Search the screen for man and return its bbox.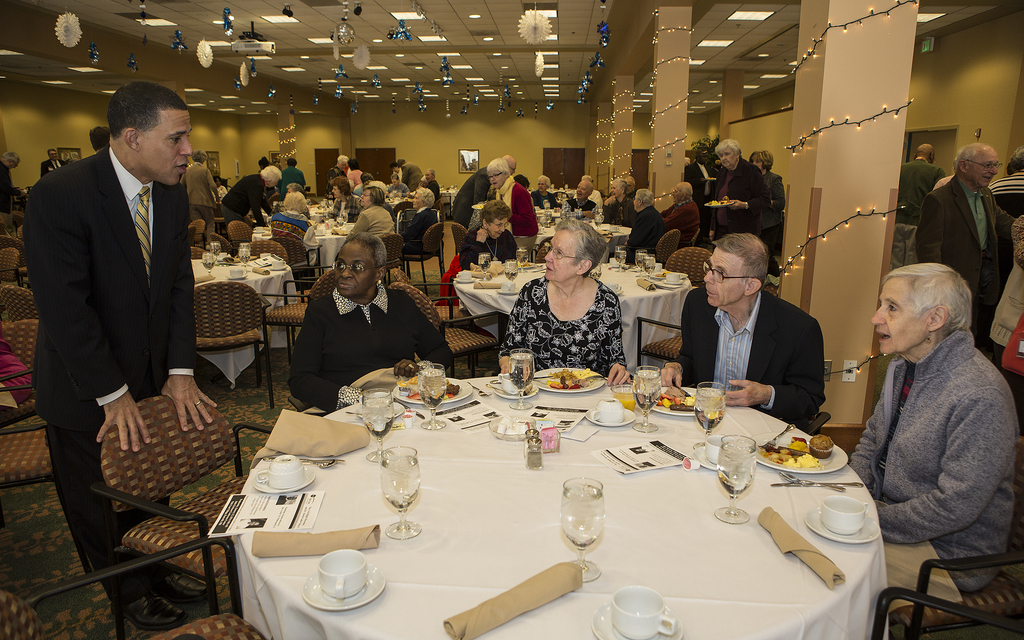
Found: pyautogui.locateOnScreen(684, 148, 717, 244).
